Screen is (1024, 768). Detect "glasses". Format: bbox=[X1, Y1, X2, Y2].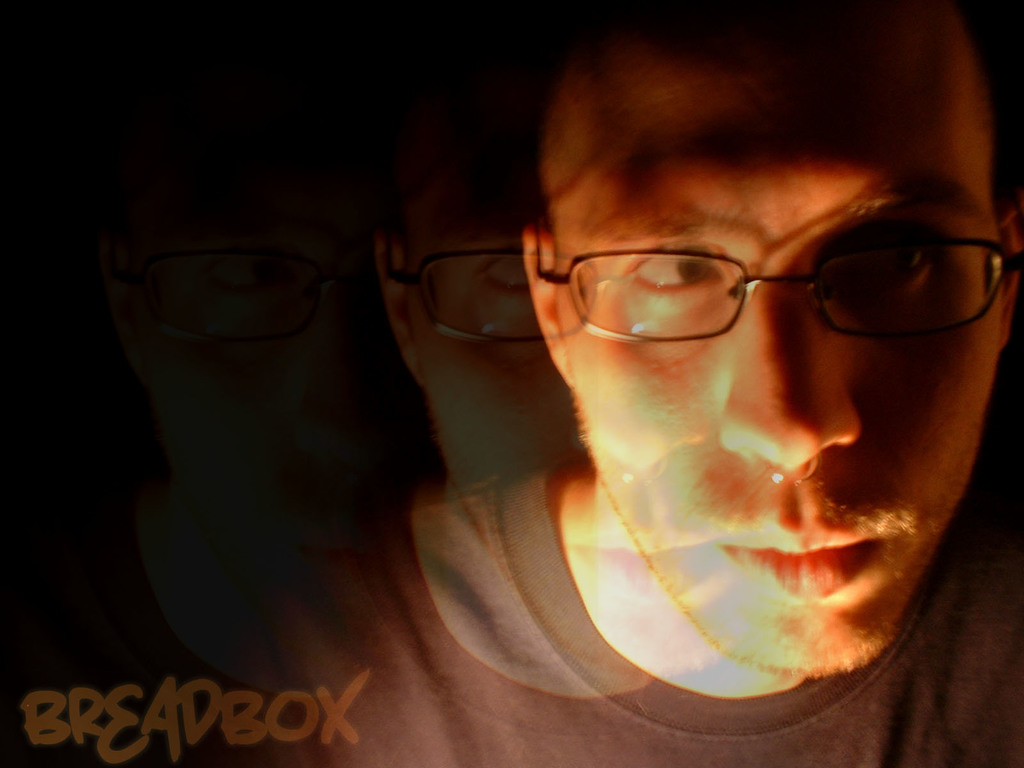
bbox=[529, 198, 1023, 349].
